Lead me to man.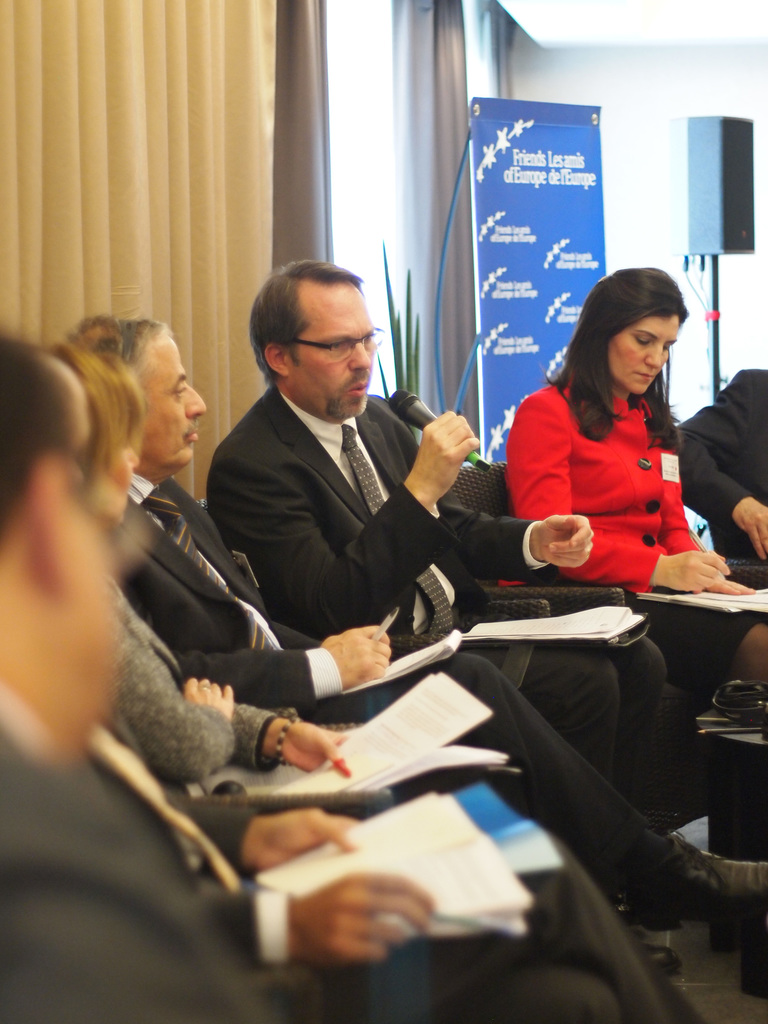
Lead to <region>58, 311, 730, 927</region>.
